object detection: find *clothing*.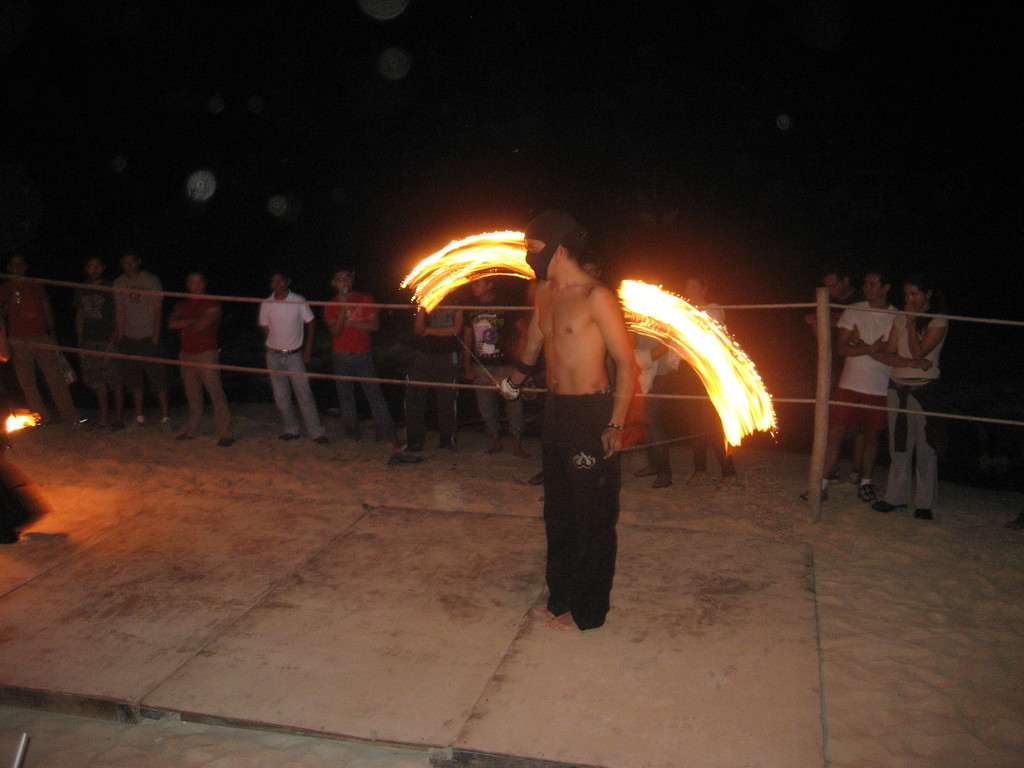
828,298,894,431.
